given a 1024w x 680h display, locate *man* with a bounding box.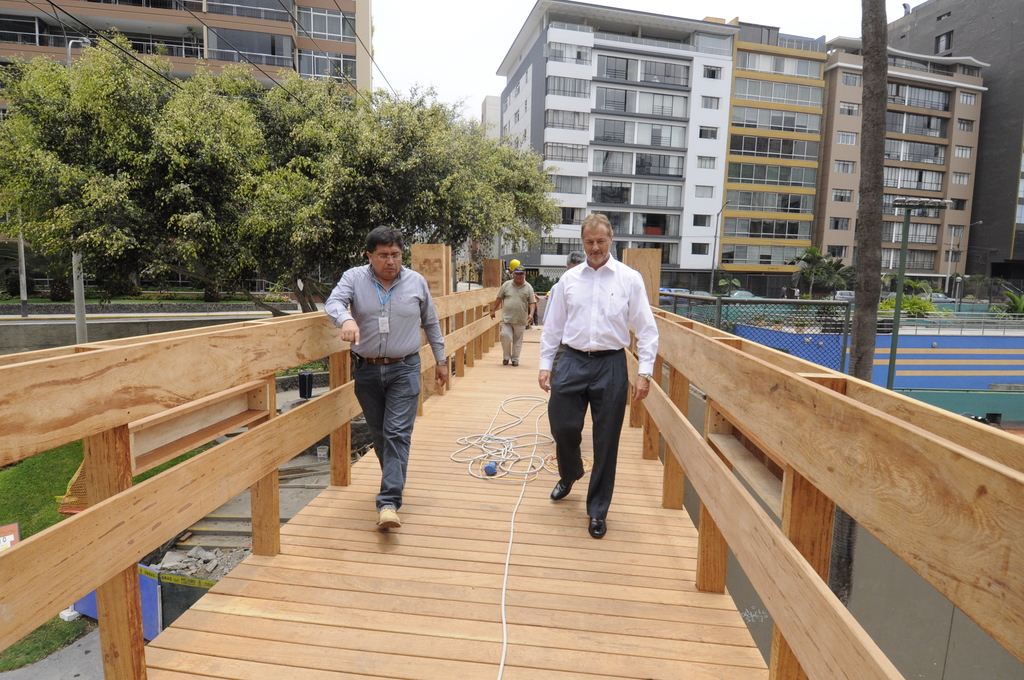
Located: (487,264,538,362).
